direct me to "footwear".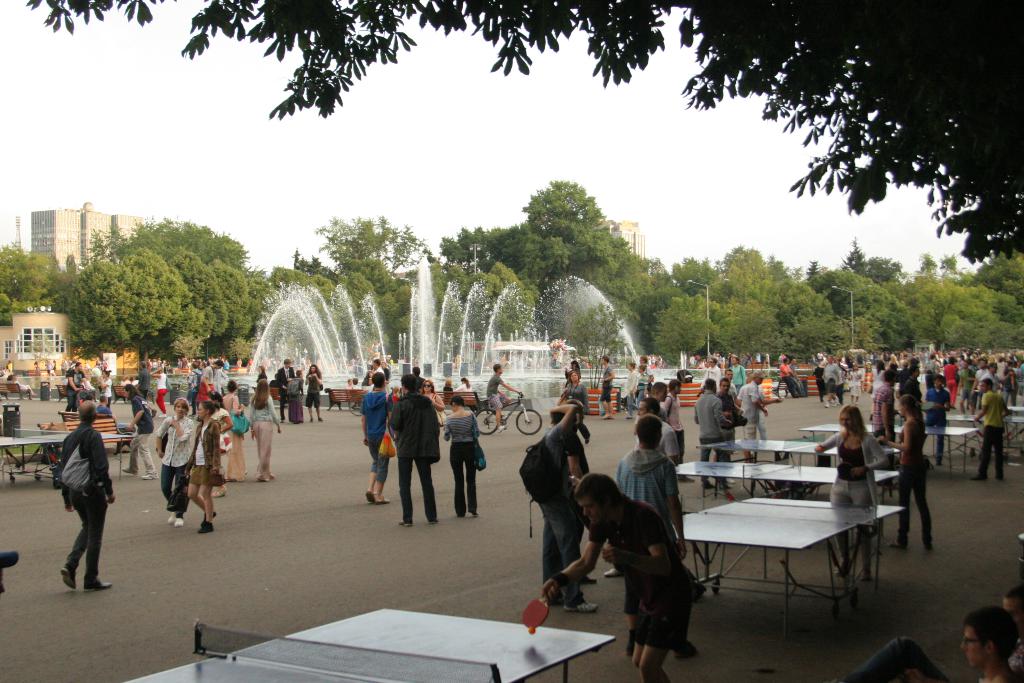
Direction: rect(863, 571, 870, 582).
